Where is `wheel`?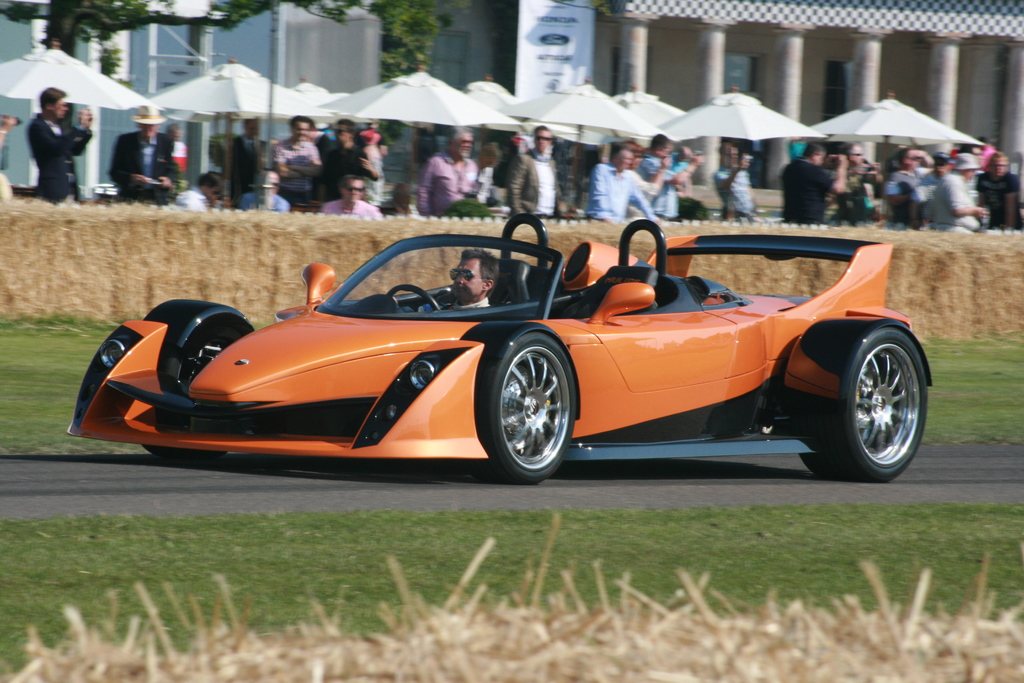
BBox(470, 331, 579, 482).
